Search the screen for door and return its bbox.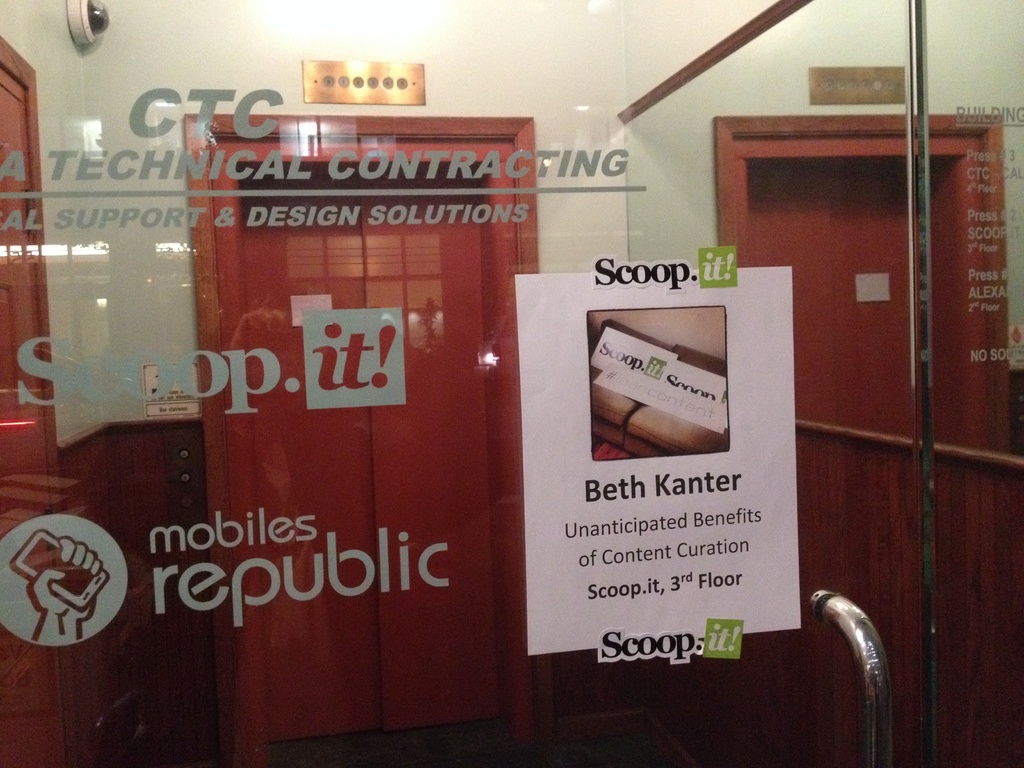
Found: rect(738, 140, 999, 454).
